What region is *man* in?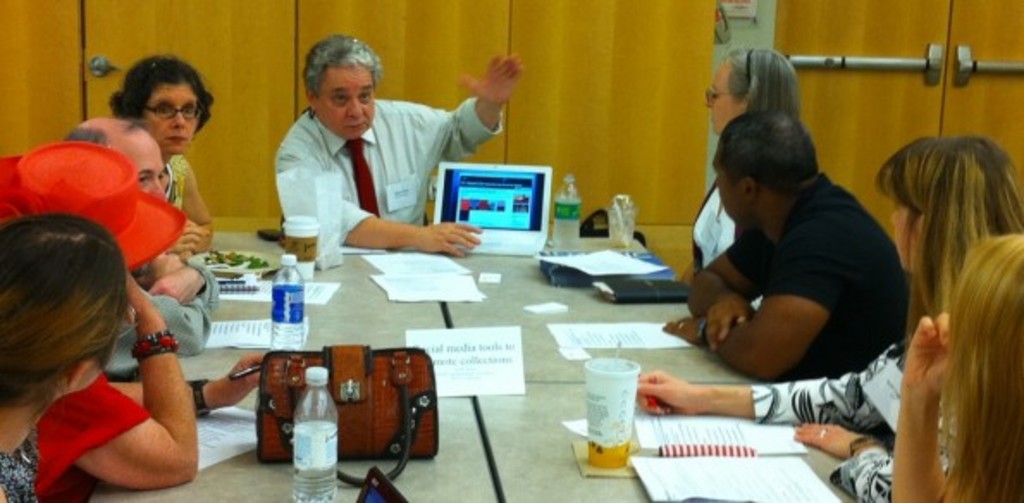
bbox(48, 112, 248, 363).
